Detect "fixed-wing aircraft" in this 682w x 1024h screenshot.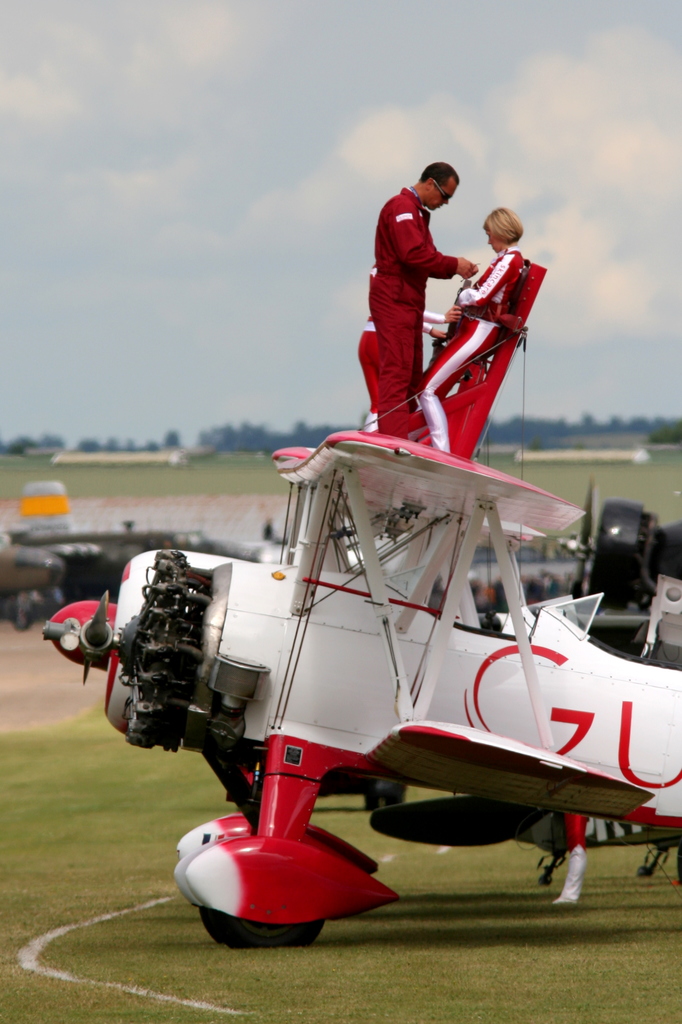
Detection: box=[39, 429, 681, 945].
